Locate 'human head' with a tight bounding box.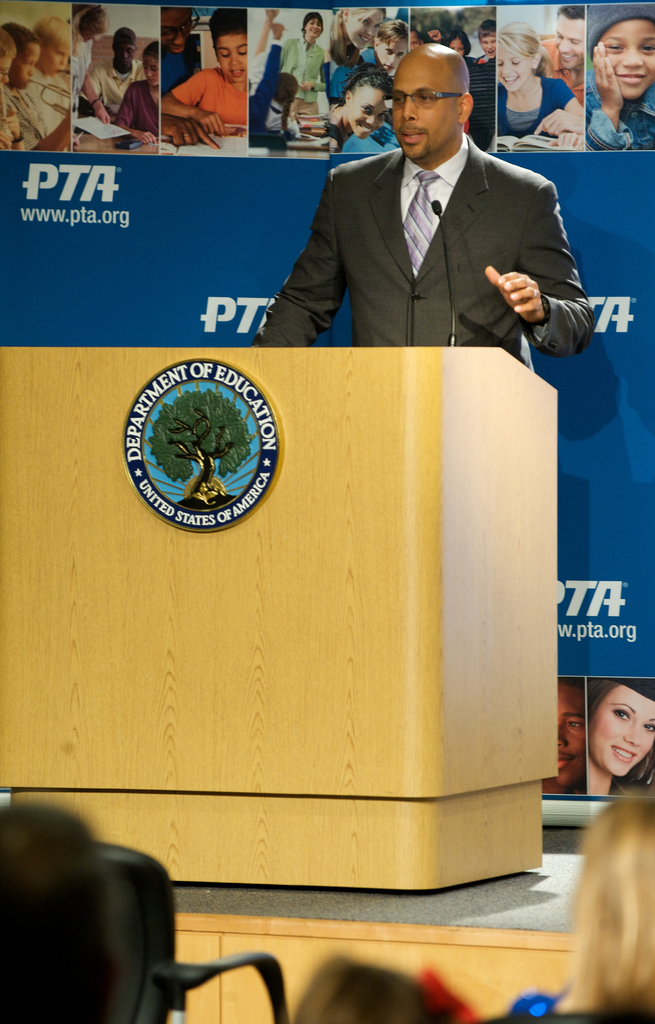
region(113, 26, 143, 73).
